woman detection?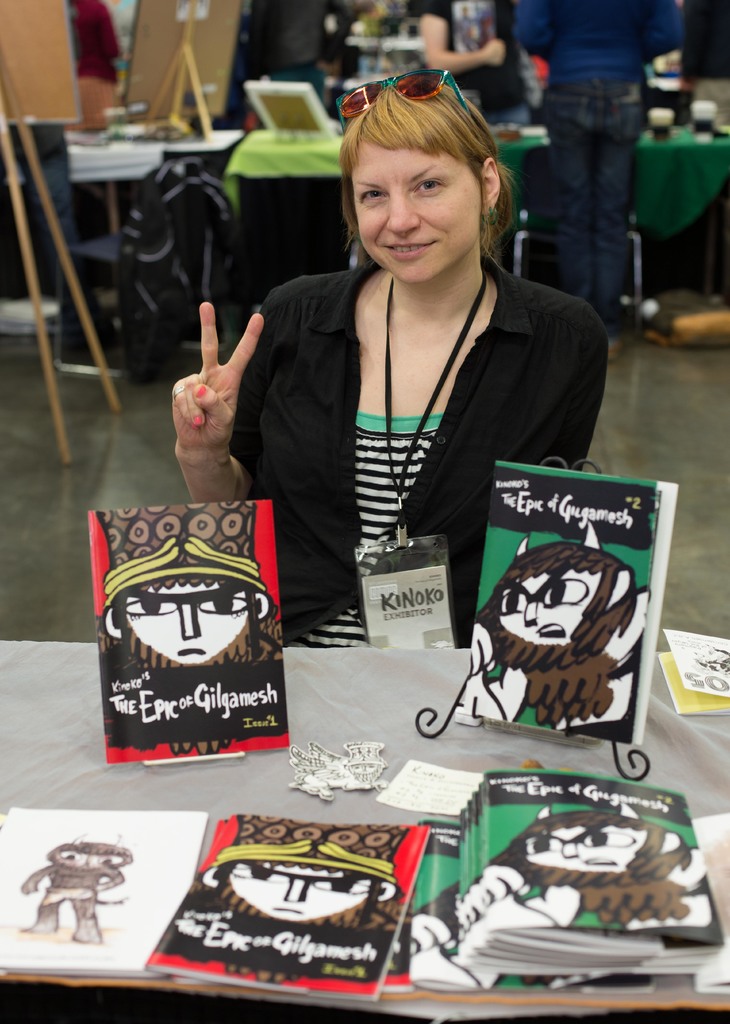
165,93,606,647
